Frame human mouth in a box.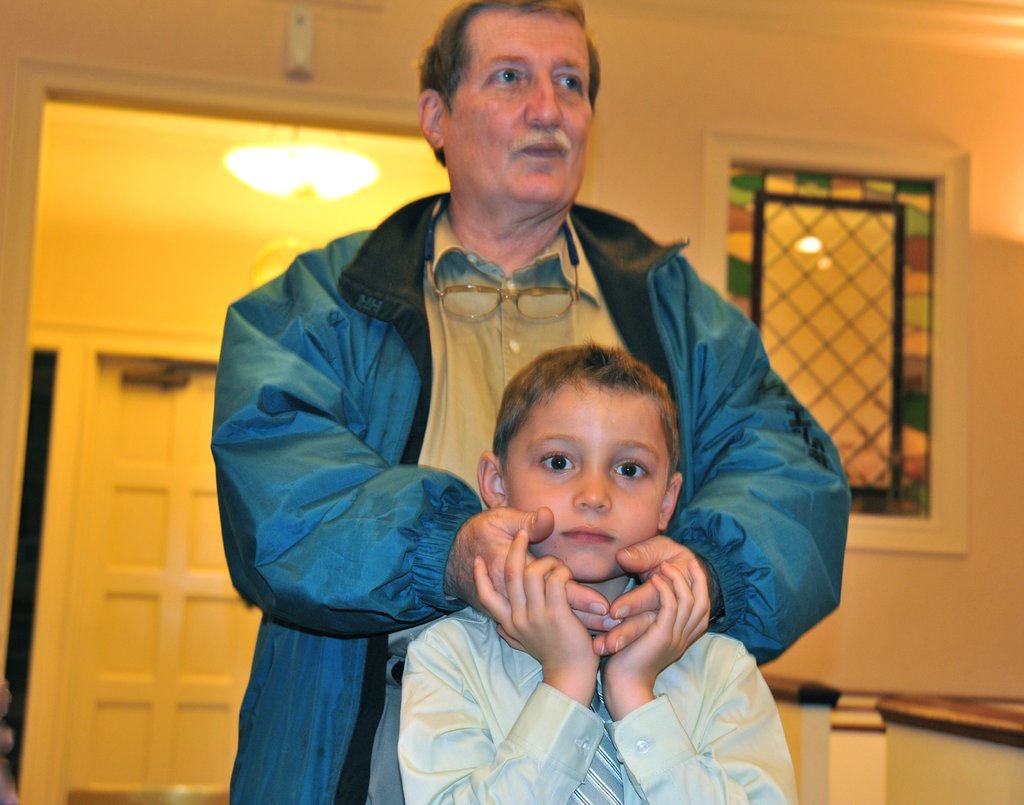
563:521:618:544.
